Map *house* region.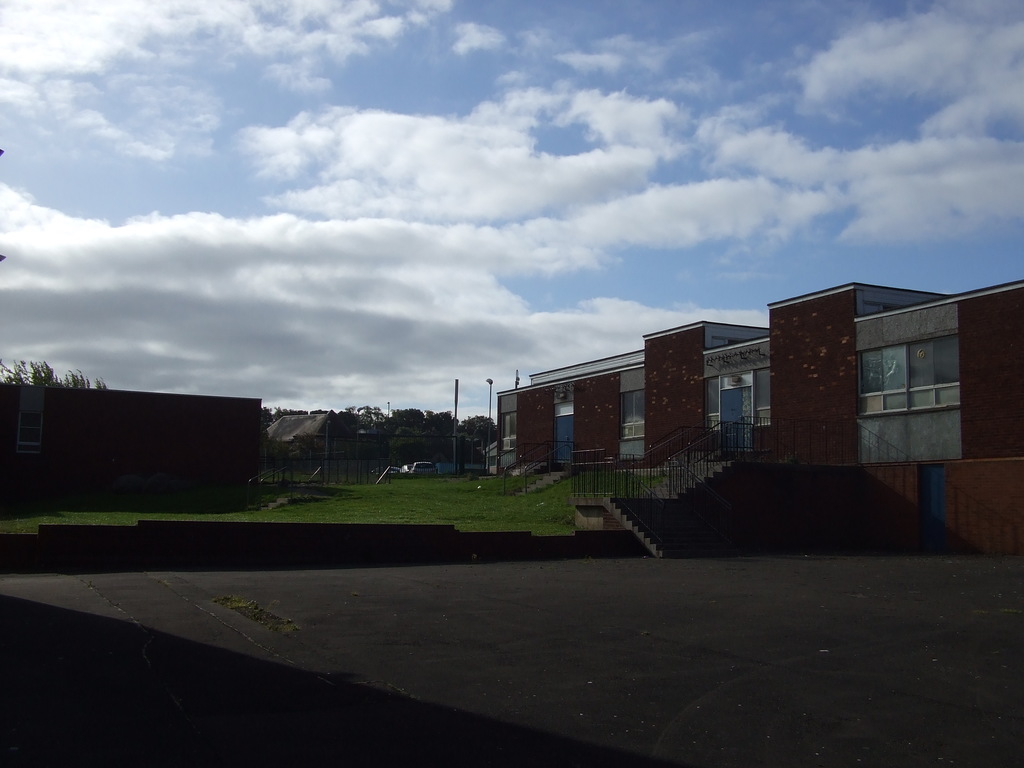
Mapped to 278/396/342/467.
